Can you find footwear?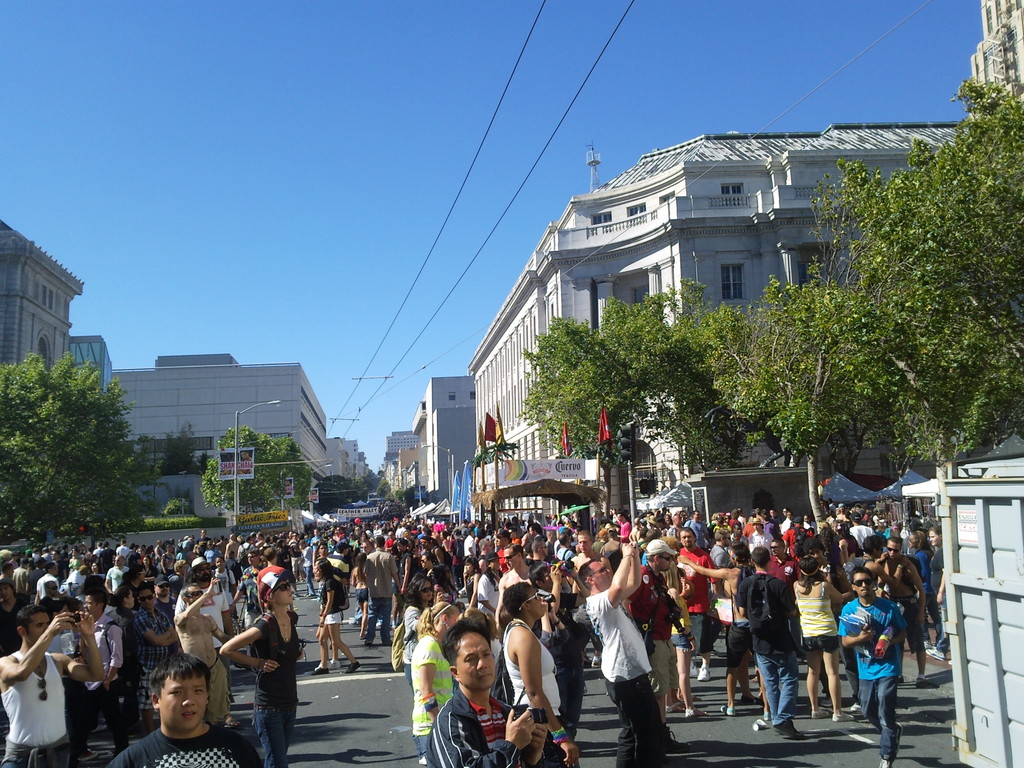
Yes, bounding box: bbox=[833, 709, 849, 723].
